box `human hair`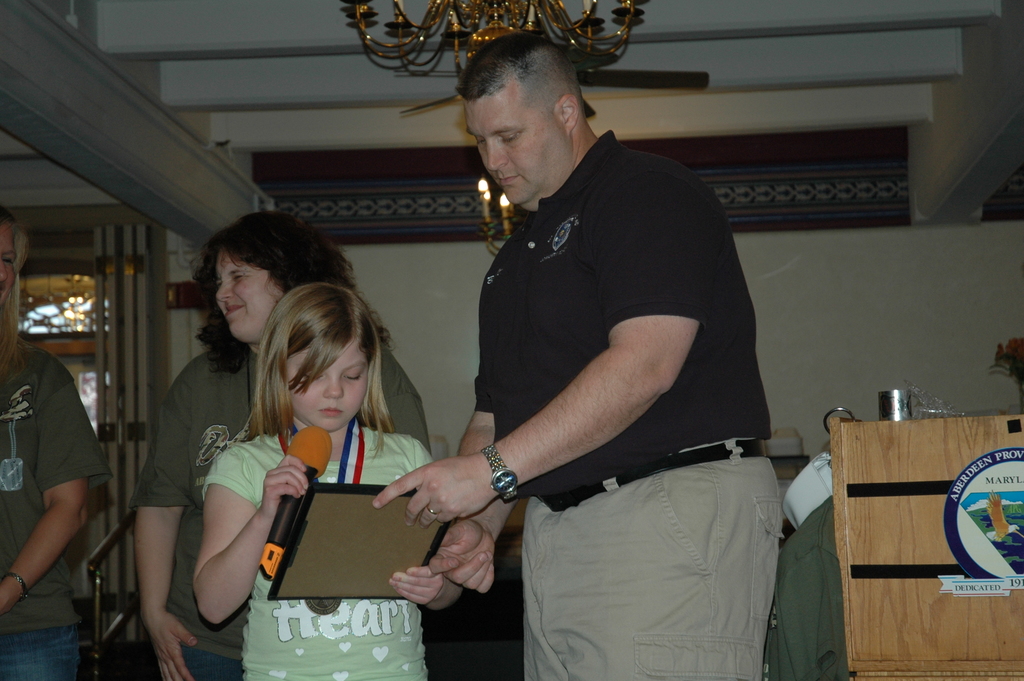
rect(196, 210, 397, 372)
